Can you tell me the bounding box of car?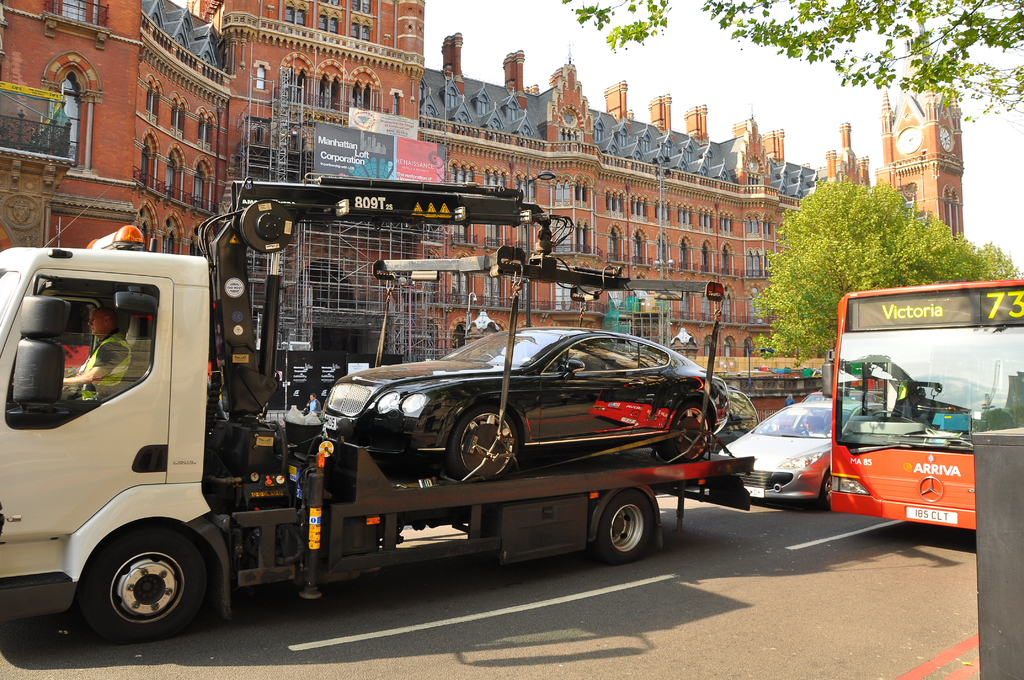
box=[732, 396, 866, 518].
